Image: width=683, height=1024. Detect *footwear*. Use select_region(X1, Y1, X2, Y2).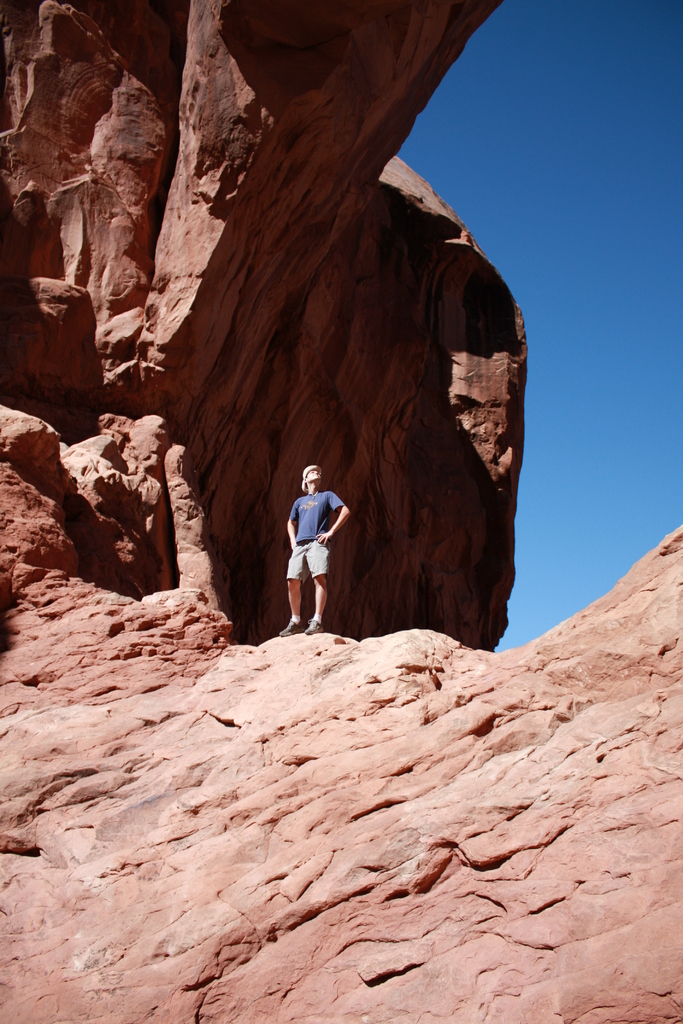
select_region(303, 616, 320, 632).
